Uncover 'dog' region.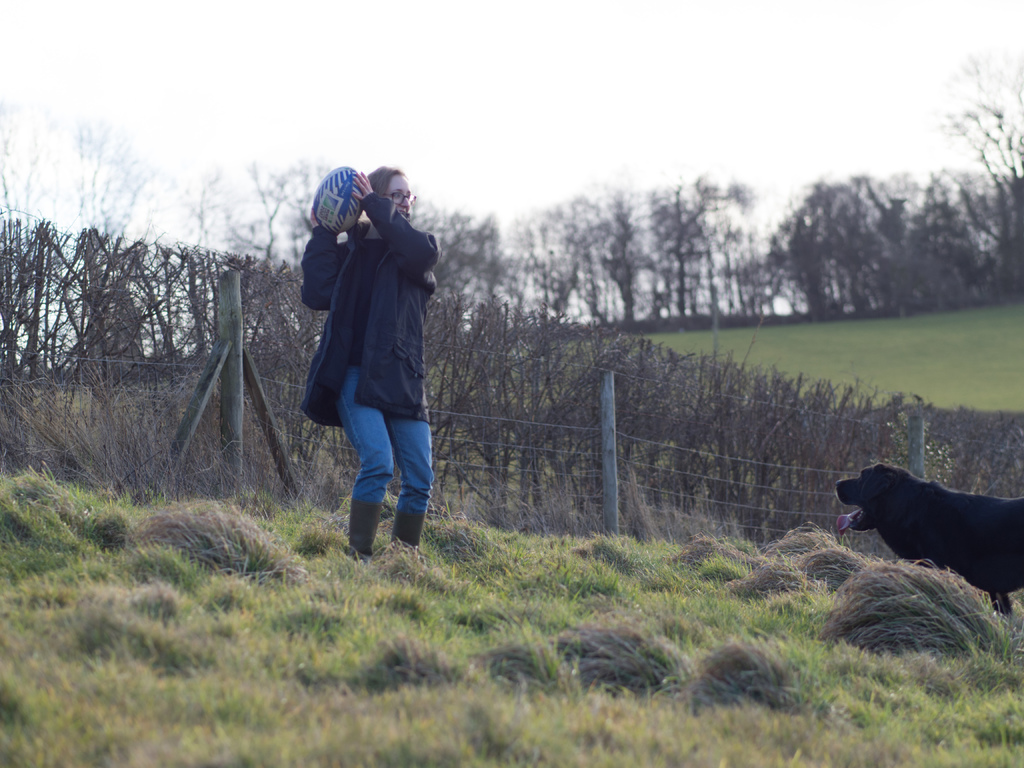
Uncovered: {"left": 836, "top": 463, "right": 1023, "bottom": 616}.
